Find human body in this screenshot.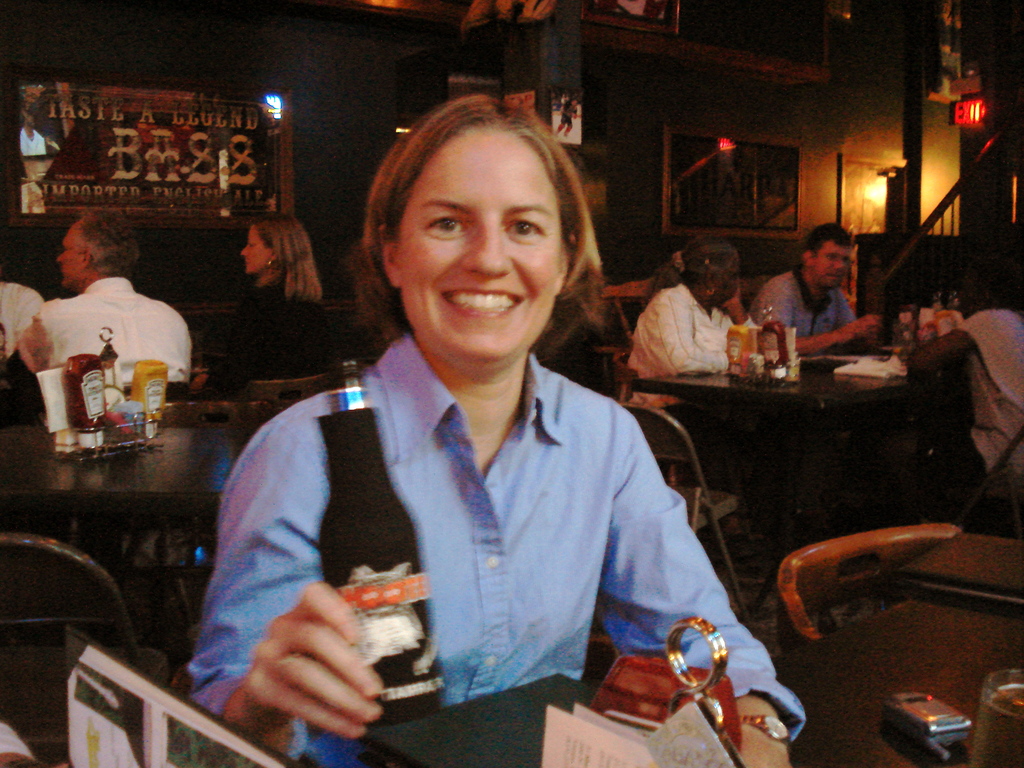
The bounding box for human body is [x1=0, y1=279, x2=50, y2=360].
